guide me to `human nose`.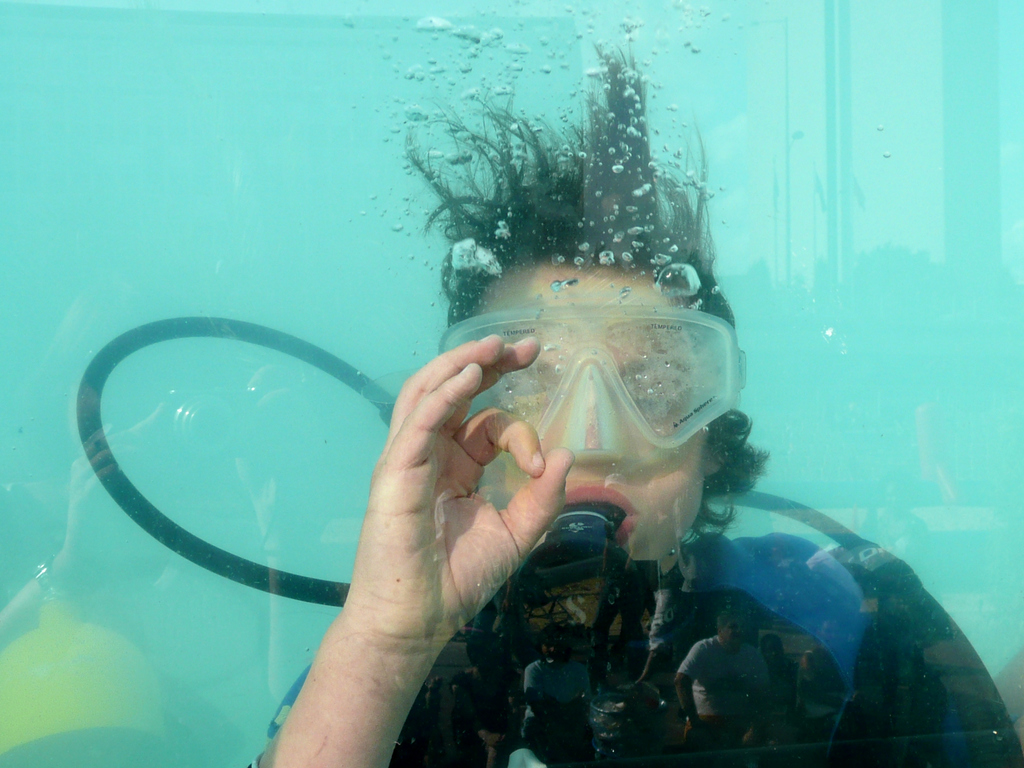
Guidance: 557,365,630,462.
